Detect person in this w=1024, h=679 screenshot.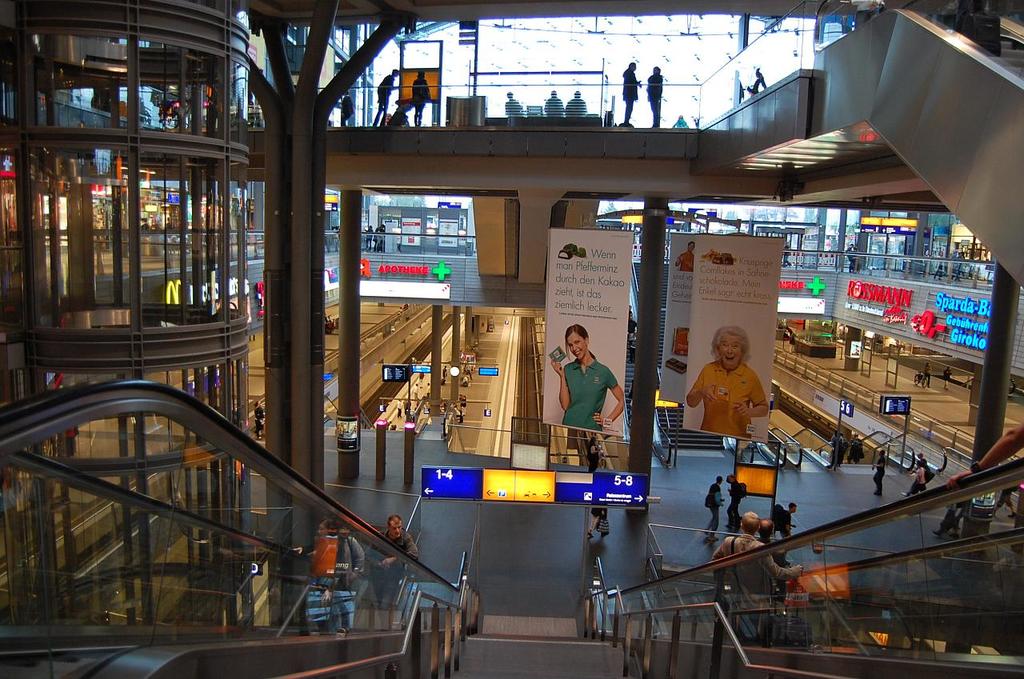
Detection: select_region(338, 91, 356, 131).
